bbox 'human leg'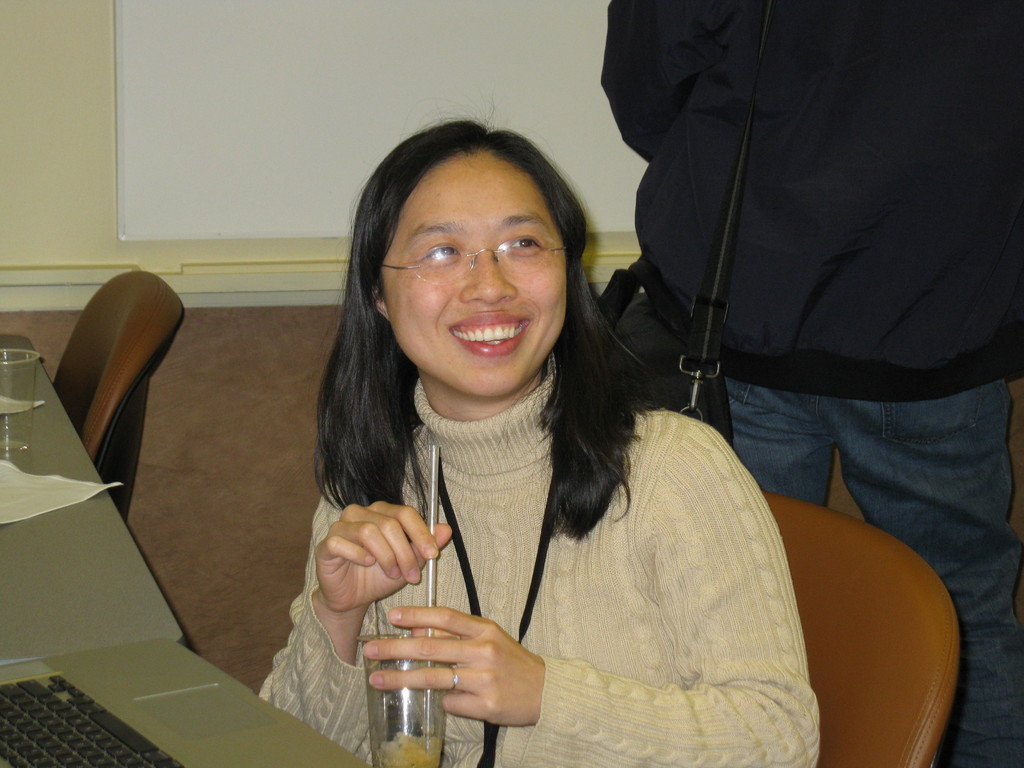
detection(830, 380, 1023, 767)
